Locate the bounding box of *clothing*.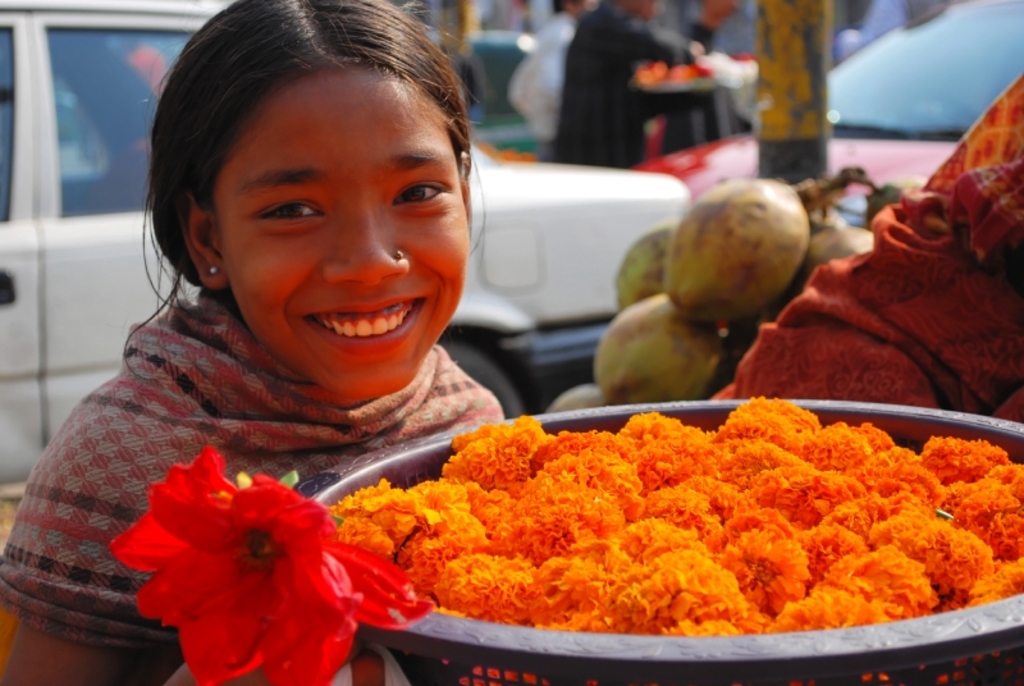
Bounding box: {"x1": 0, "y1": 280, "x2": 502, "y2": 685}.
